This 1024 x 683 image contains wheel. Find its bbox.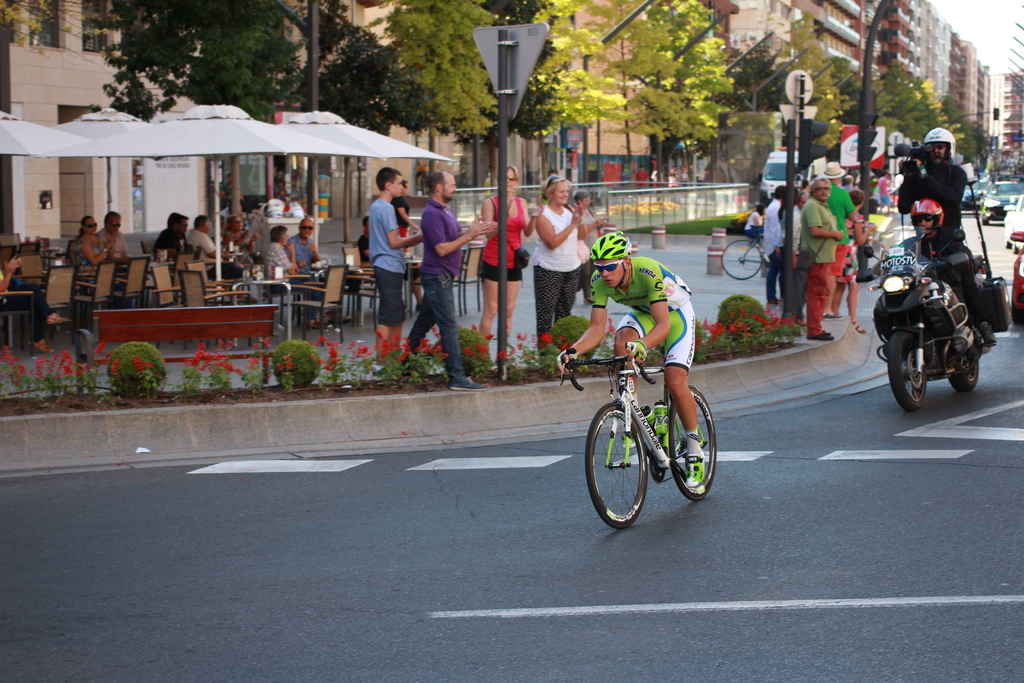
bbox=(600, 397, 667, 531).
